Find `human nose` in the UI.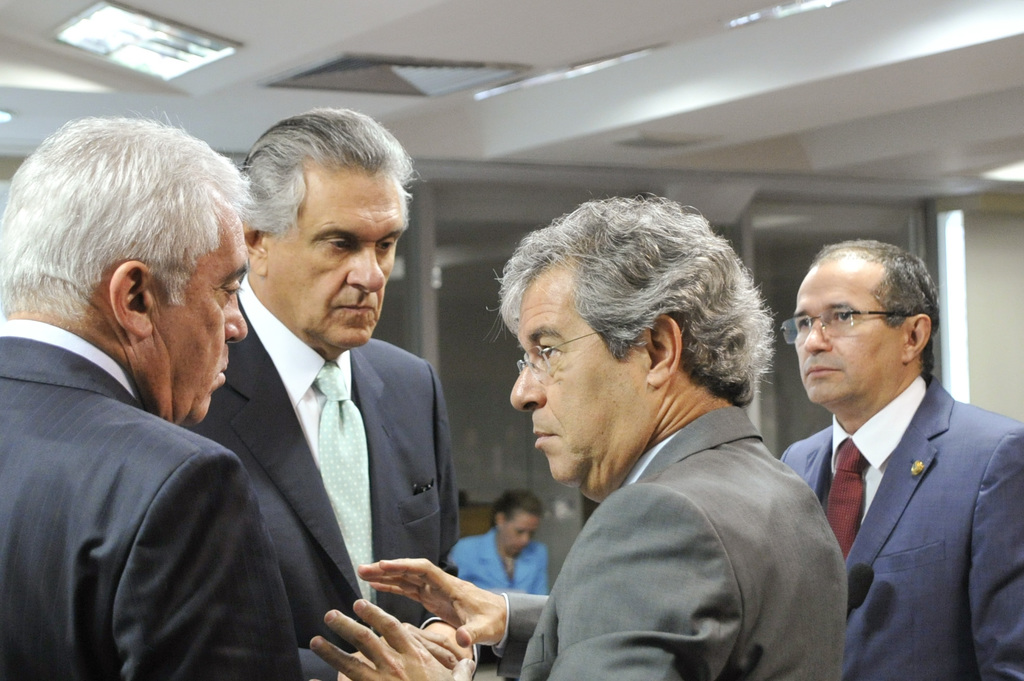
UI element at region(514, 534, 530, 546).
